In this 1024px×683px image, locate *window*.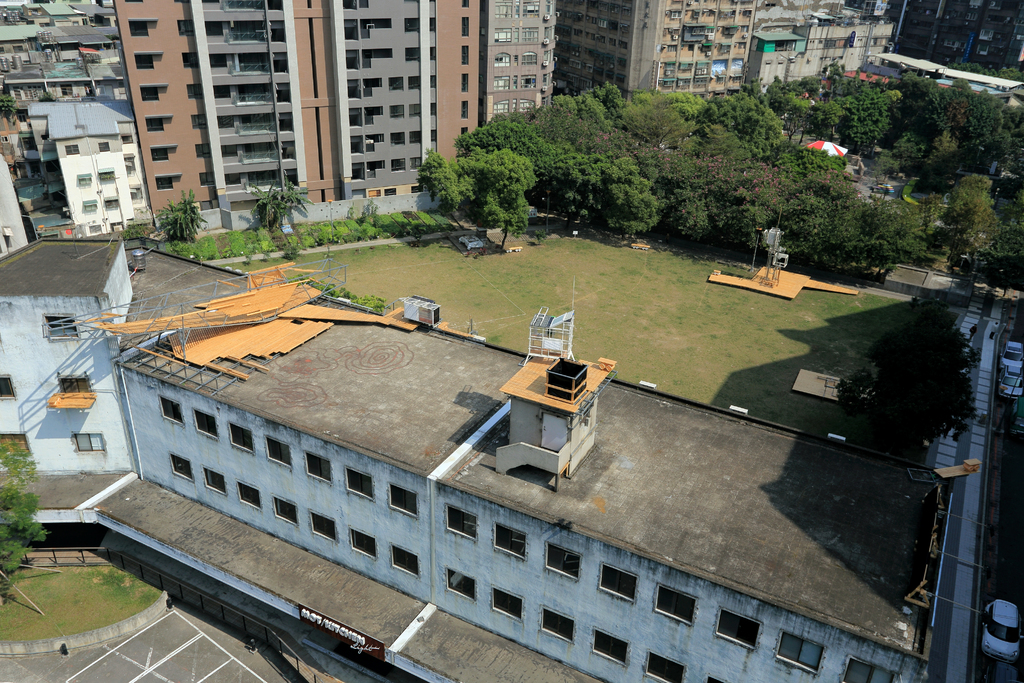
Bounding box: bbox=[198, 172, 215, 185].
